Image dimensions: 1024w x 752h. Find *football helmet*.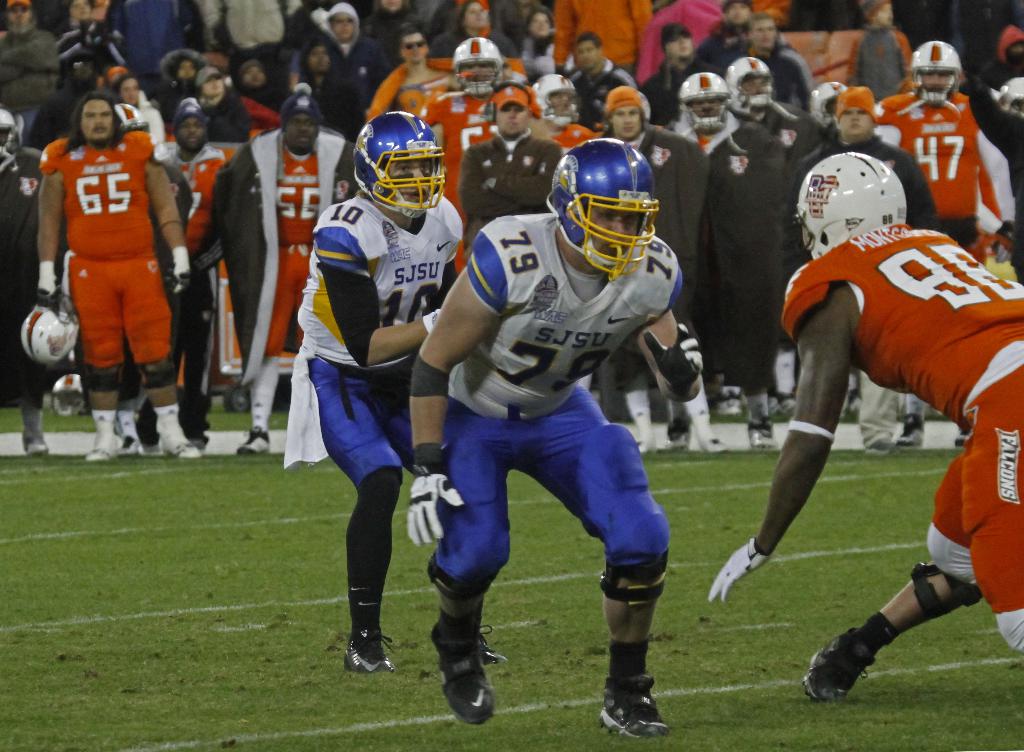
452, 36, 511, 99.
